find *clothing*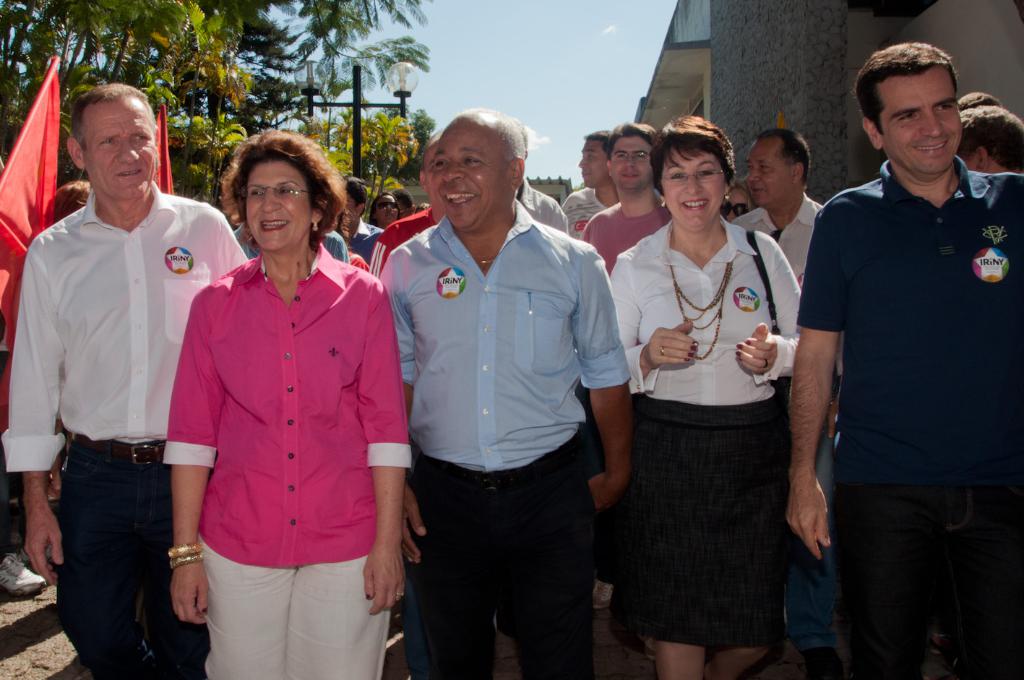
{"x1": 563, "y1": 187, "x2": 611, "y2": 243}
